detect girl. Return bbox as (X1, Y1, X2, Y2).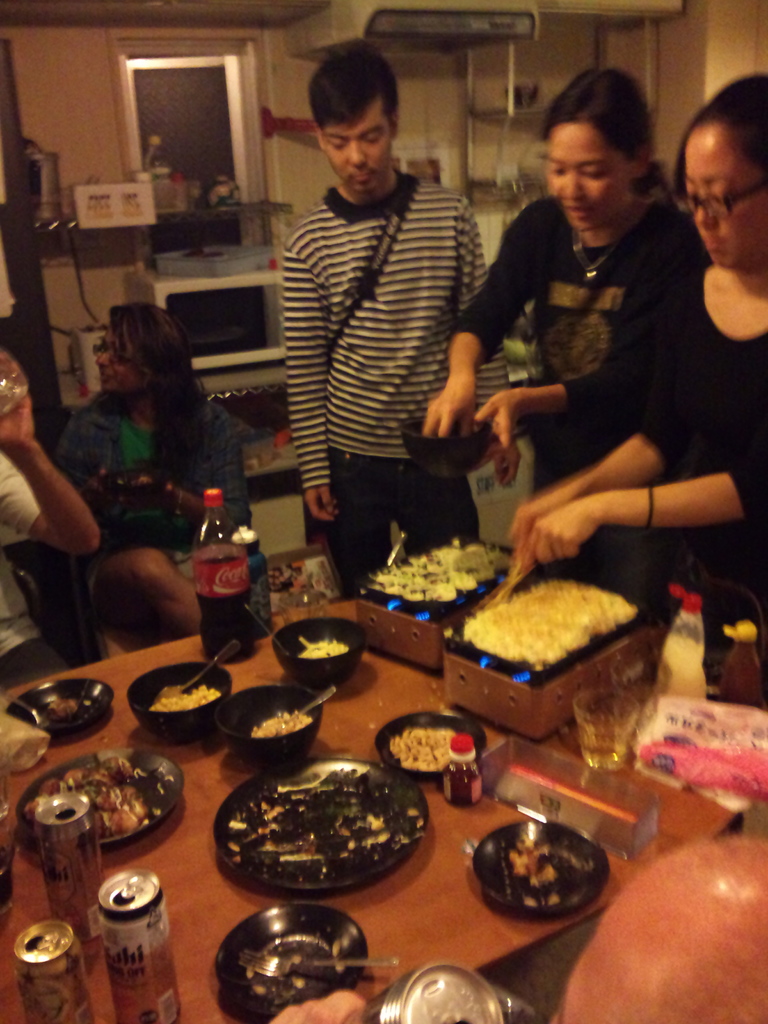
(514, 54, 767, 633).
